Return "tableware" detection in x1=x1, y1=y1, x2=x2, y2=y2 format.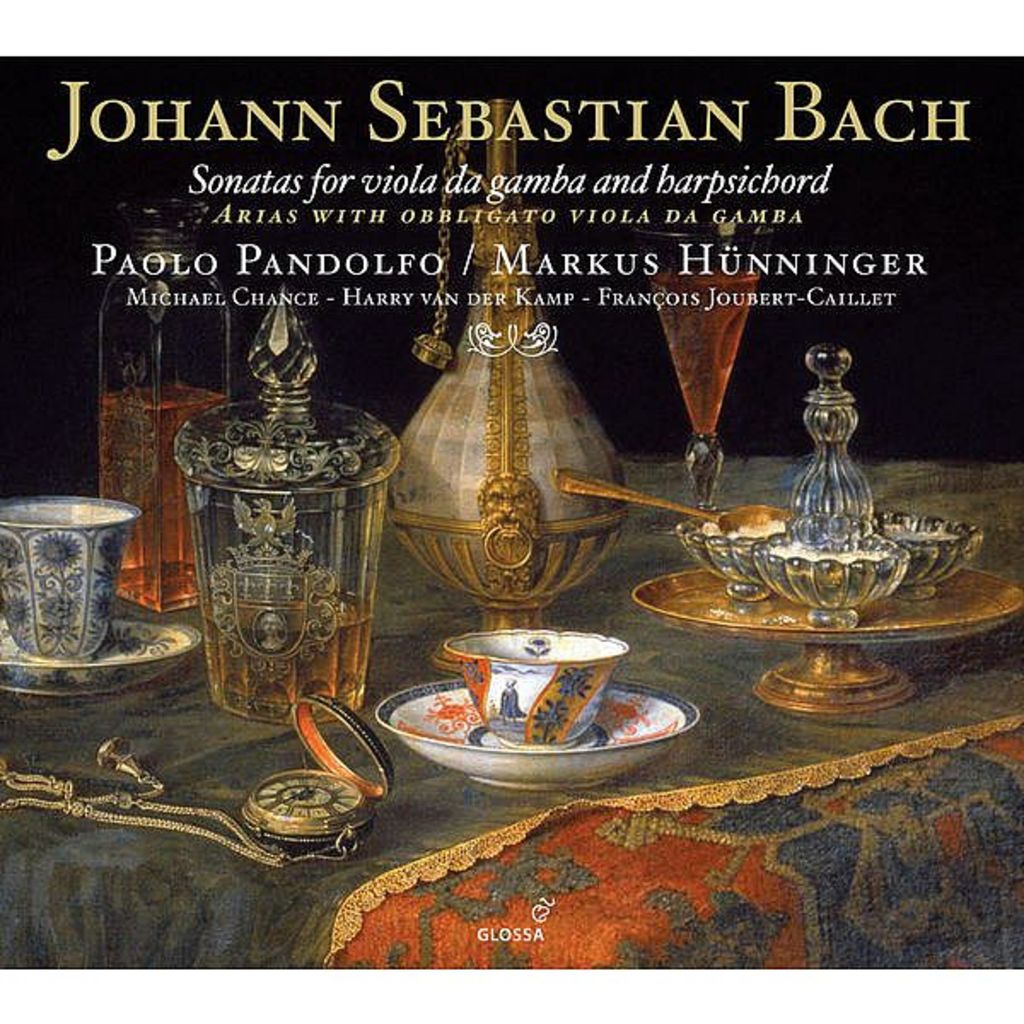
x1=372, y1=674, x2=703, y2=794.
